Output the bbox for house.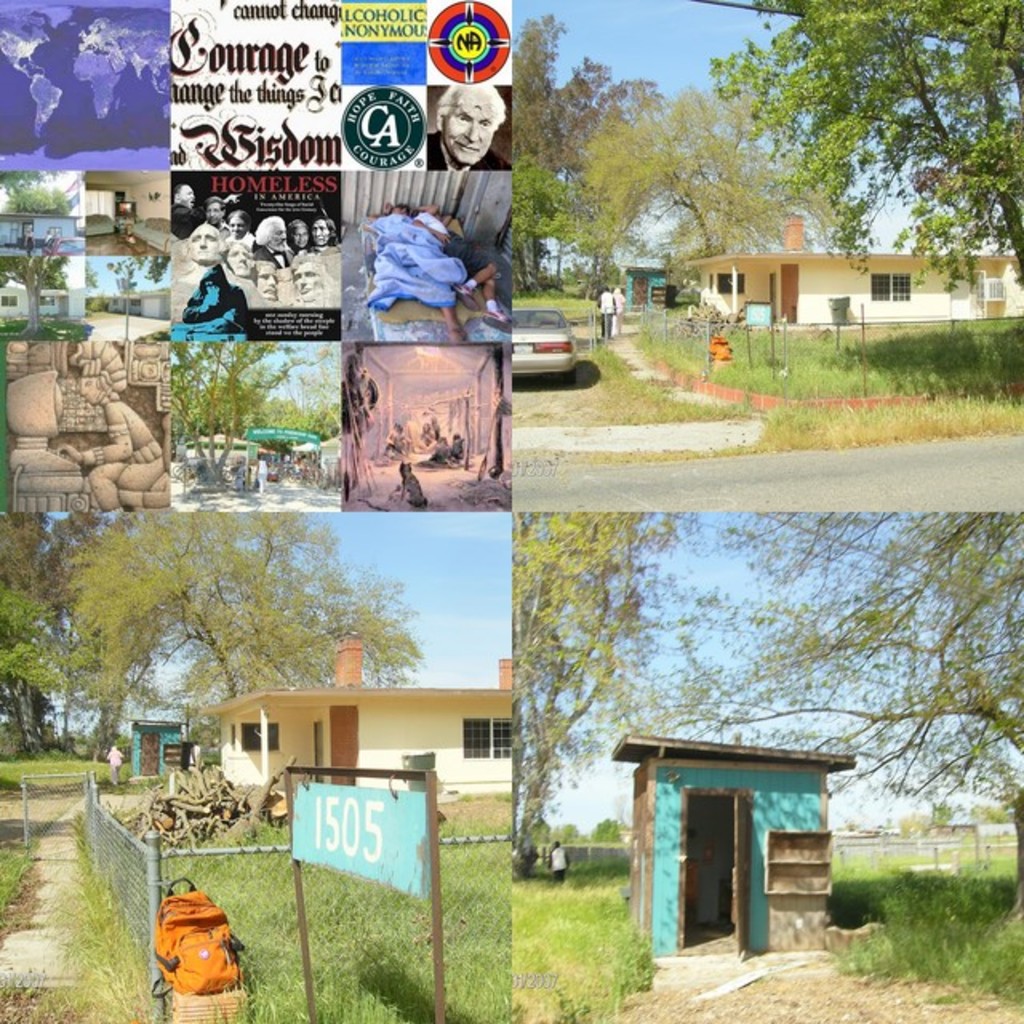
select_region(685, 214, 1022, 330).
